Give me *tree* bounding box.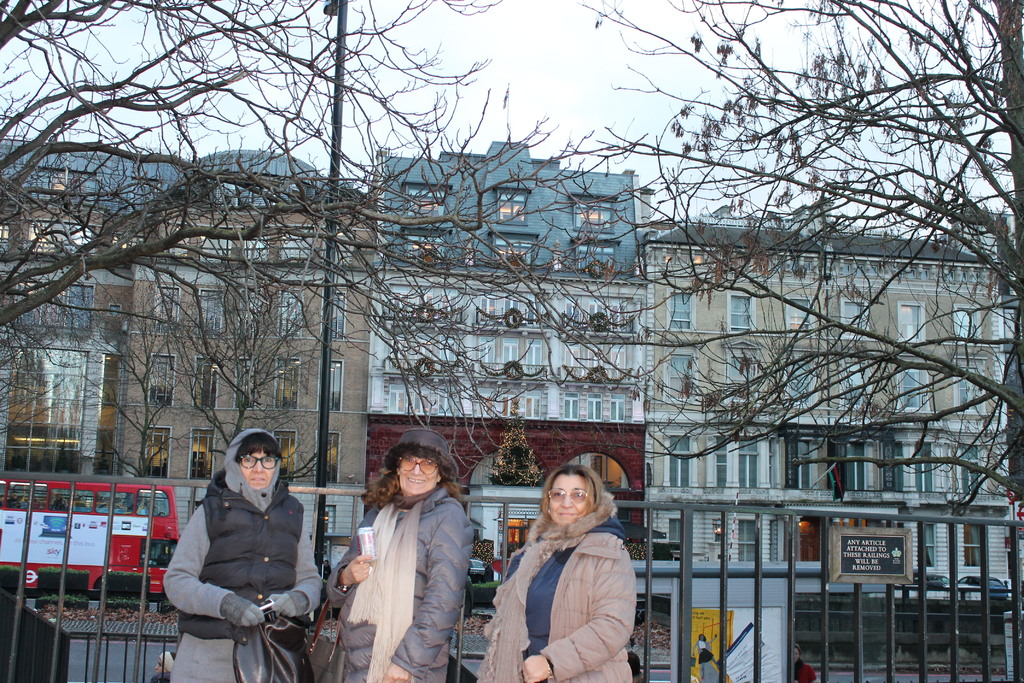
x1=556 y1=0 x2=1023 y2=682.
